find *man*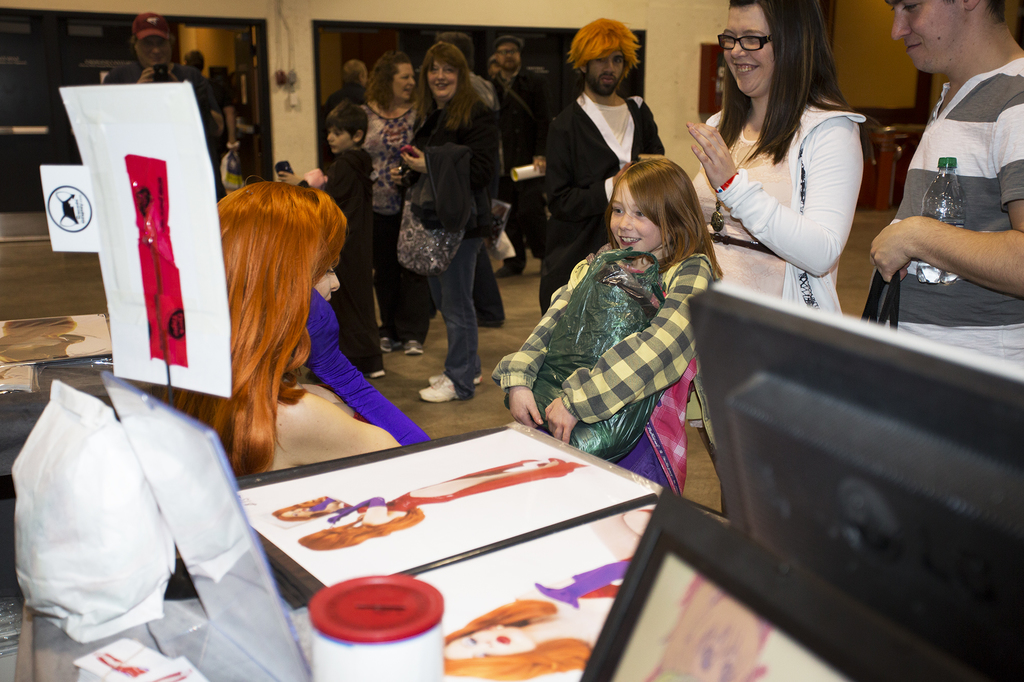
<box>534,16,666,322</box>
